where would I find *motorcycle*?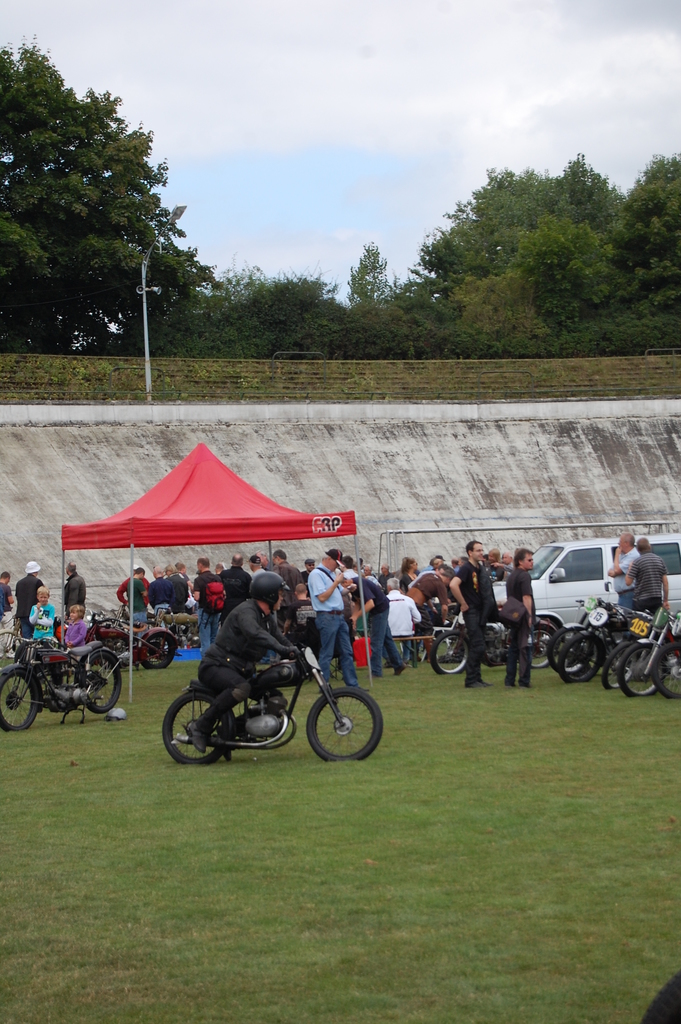
At [left=0, top=627, right=133, bottom=735].
